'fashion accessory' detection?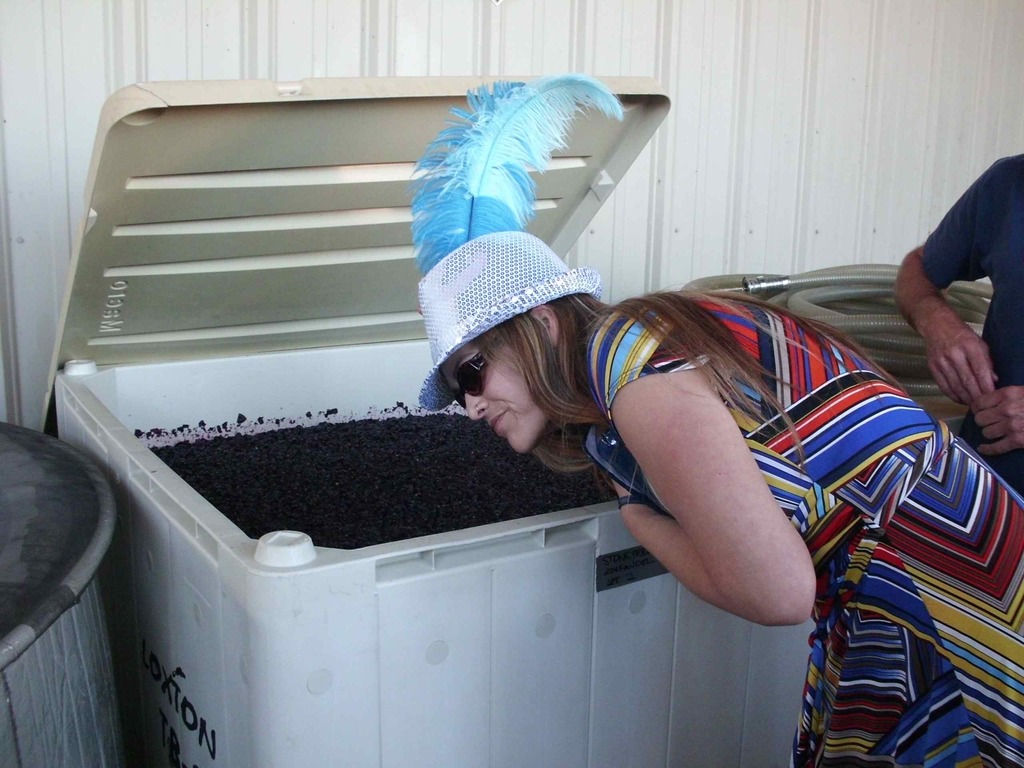
select_region(449, 337, 508, 410)
